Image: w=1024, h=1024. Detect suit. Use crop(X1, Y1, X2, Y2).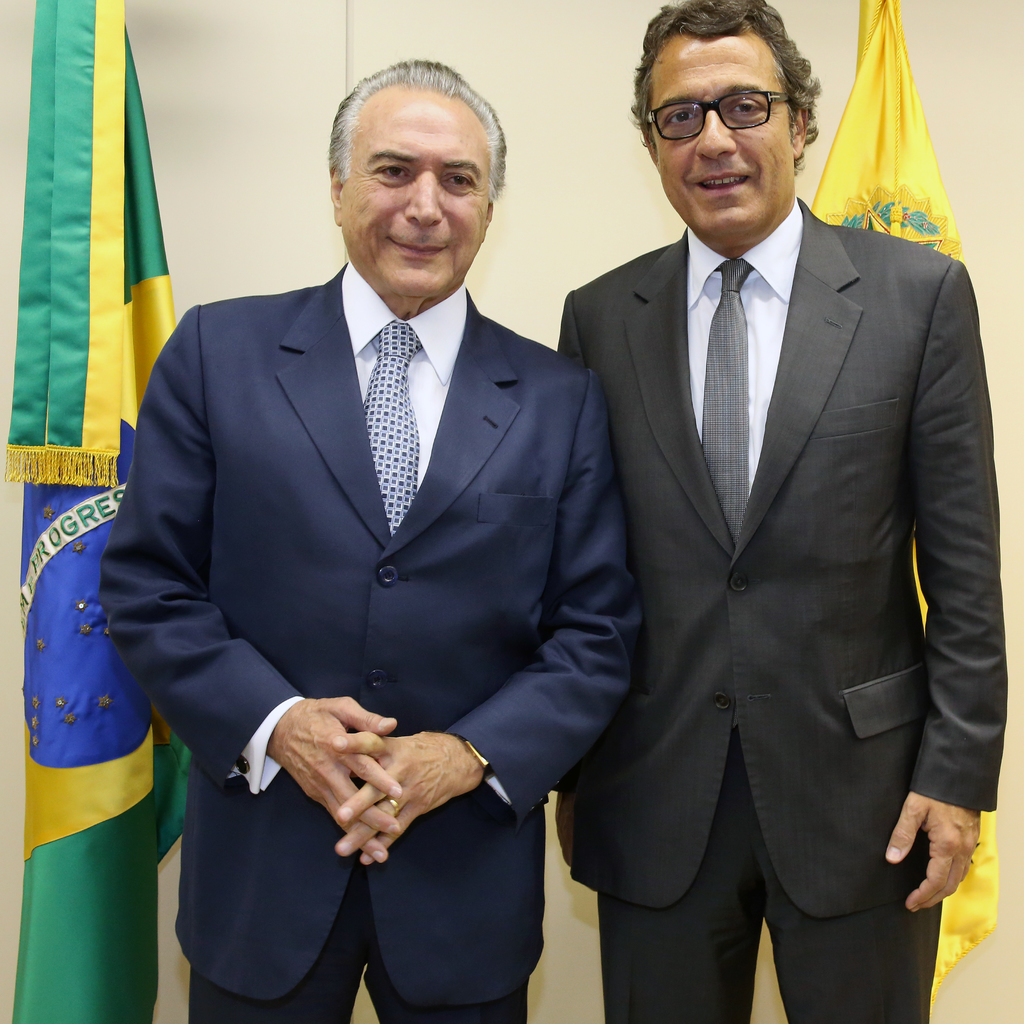
crop(122, 82, 624, 1014).
